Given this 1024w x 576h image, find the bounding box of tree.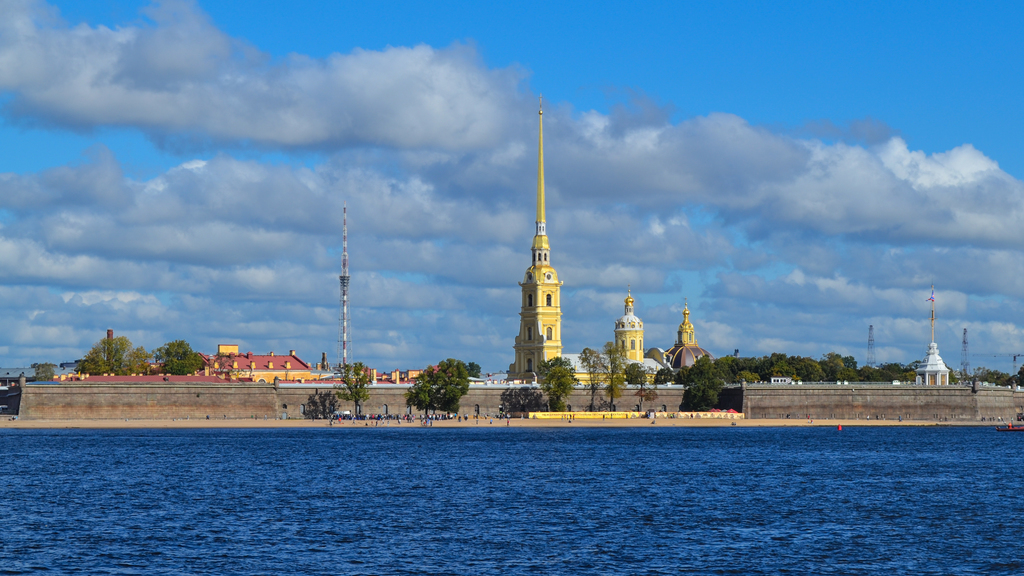
405:352:467:423.
